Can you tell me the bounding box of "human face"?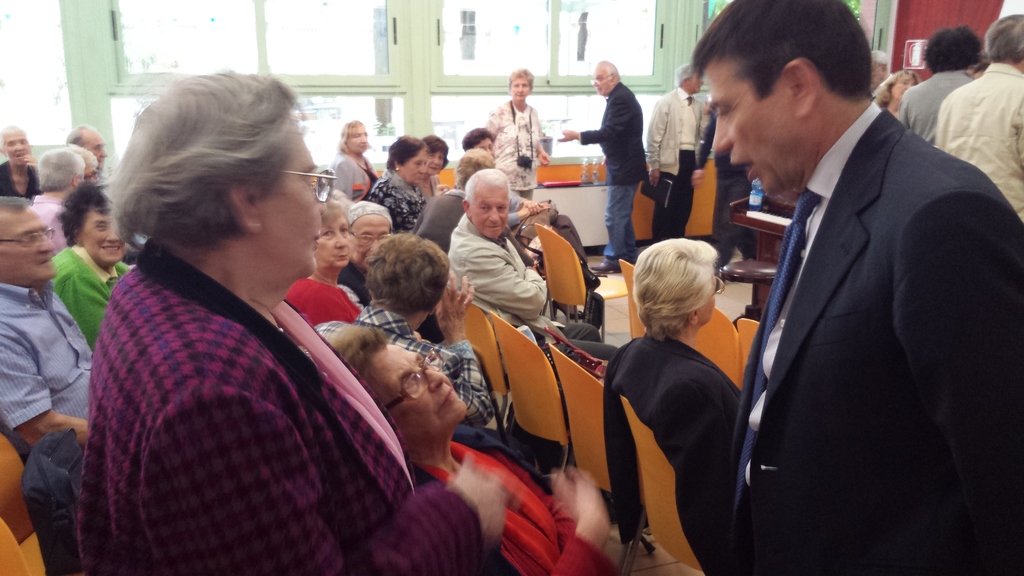
bbox=(470, 186, 509, 235).
